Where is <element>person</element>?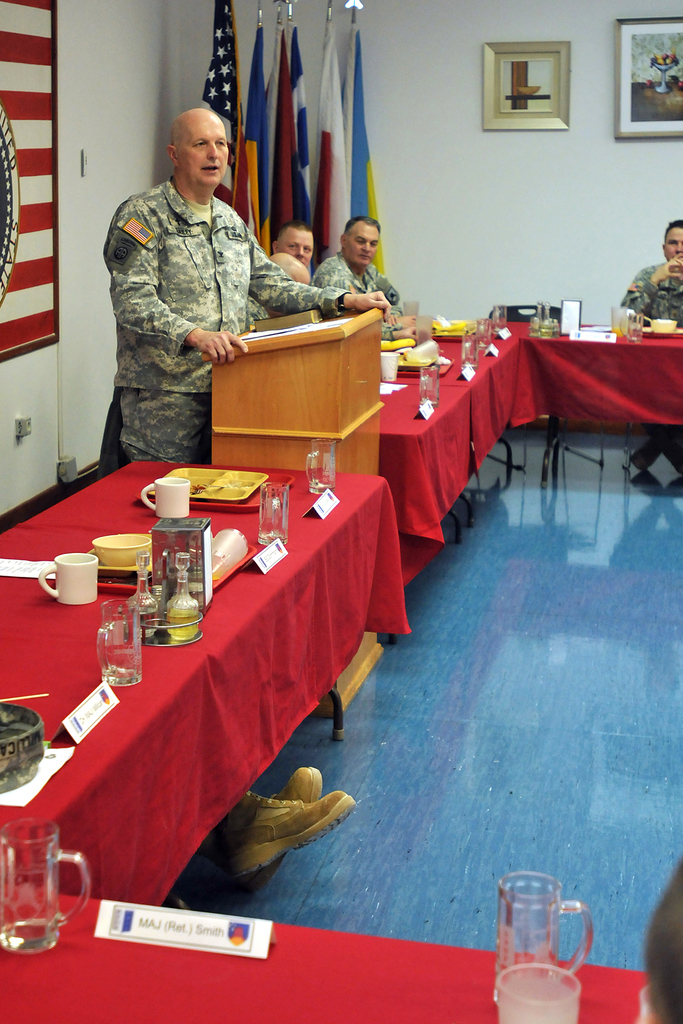
crop(641, 856, 682, 1023).
